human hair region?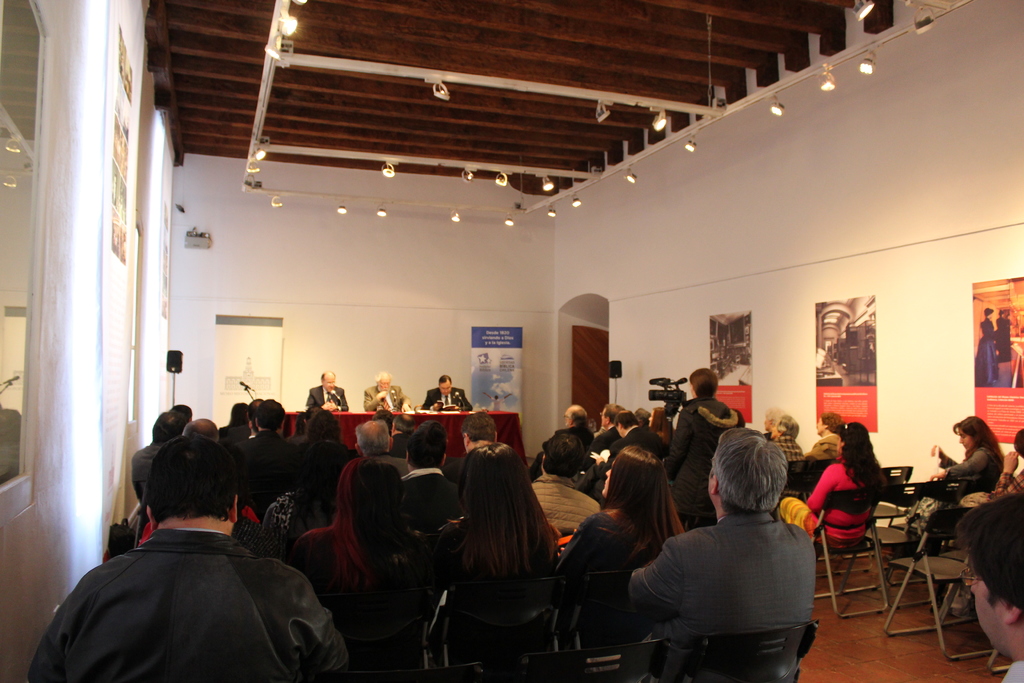
777/411/798/441
